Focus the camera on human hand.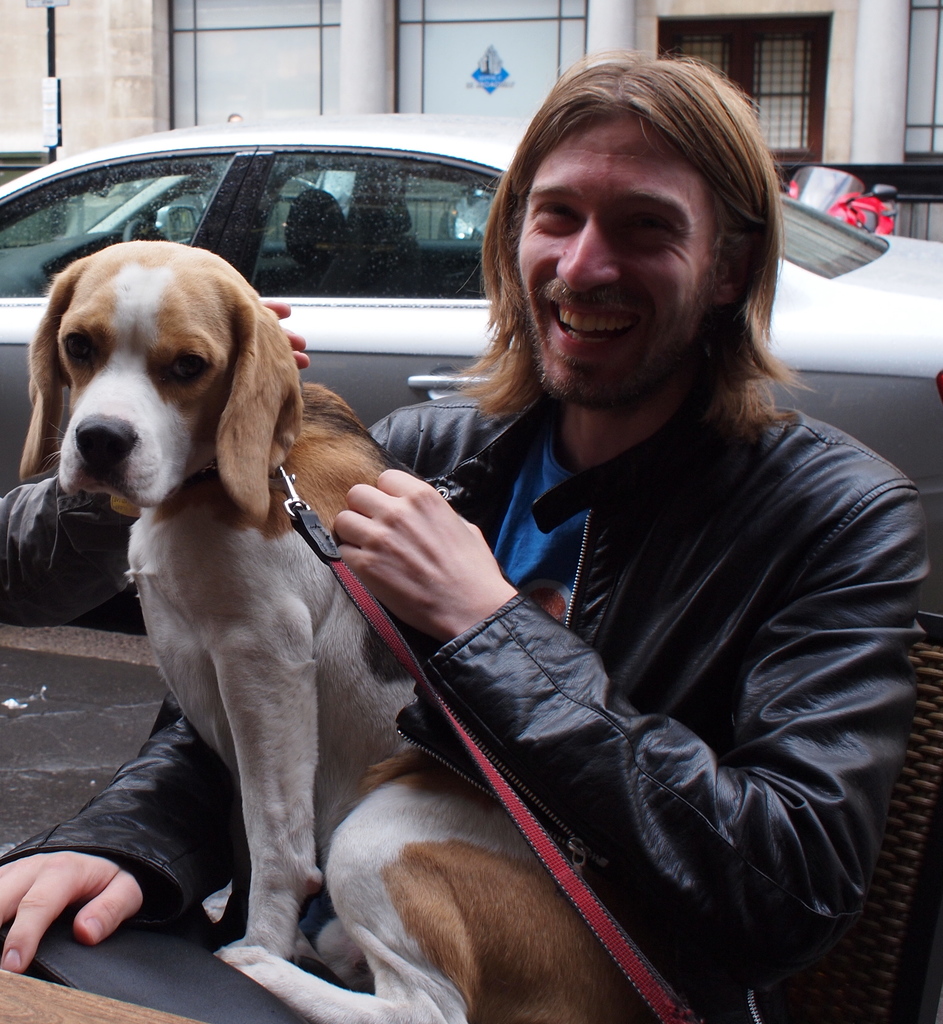
Focus region: {"left": 4, "top": 844, "right": 163, "bottom": 969}.
